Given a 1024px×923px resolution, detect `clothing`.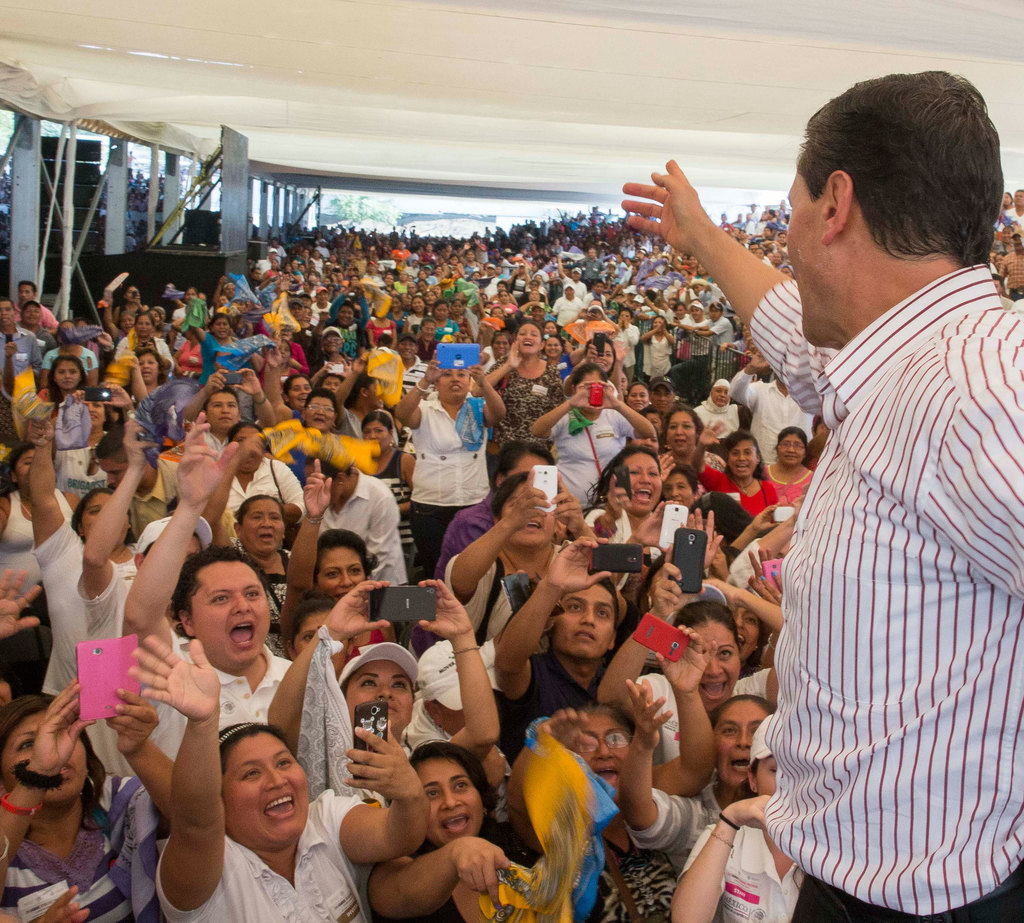
[x1=173, y1=336, x2=202, y2=383].
